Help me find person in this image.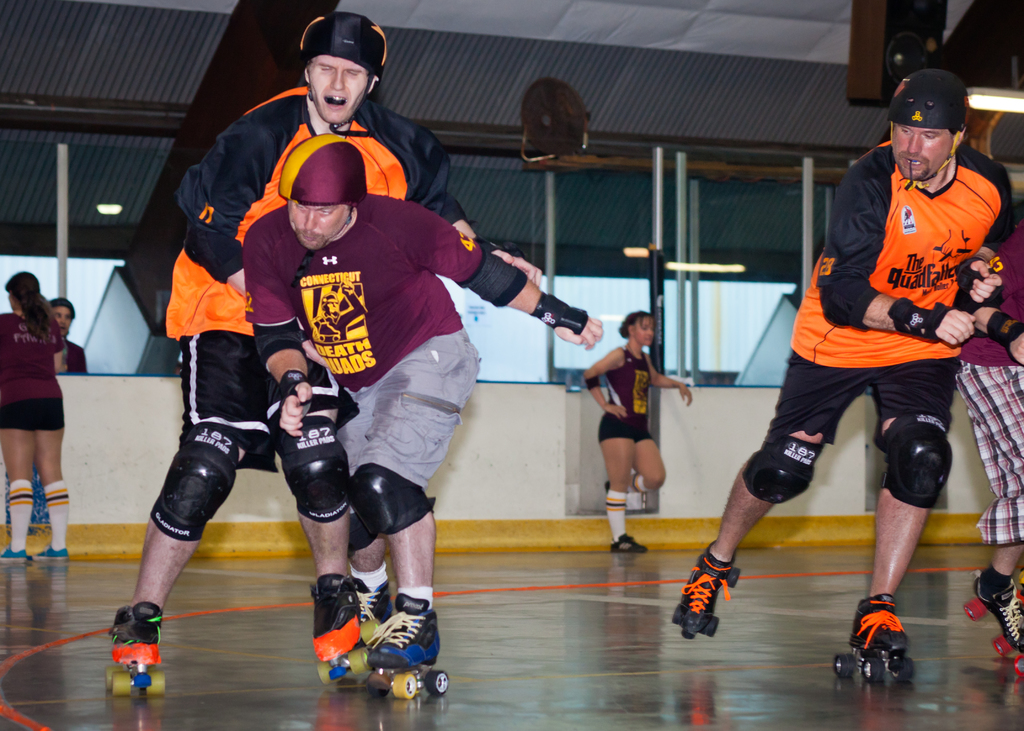
Found it: bbox=[244, 134, 606, 671].
